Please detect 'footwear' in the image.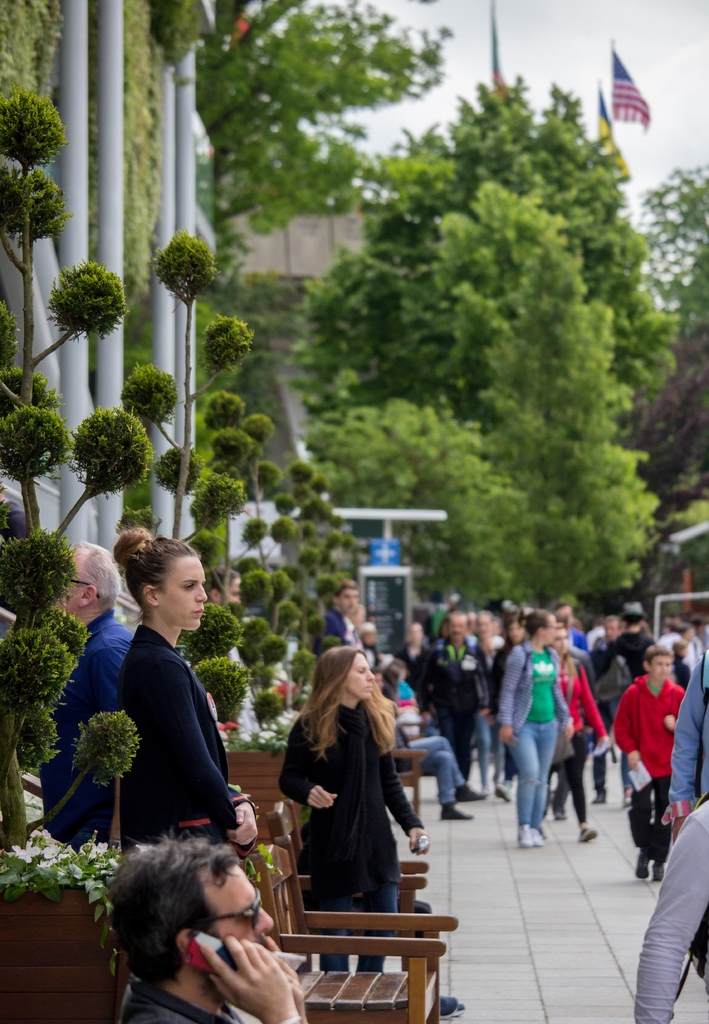
{"x1": 458, "y1": 995, "x2": 463, "y2": 1012}.
